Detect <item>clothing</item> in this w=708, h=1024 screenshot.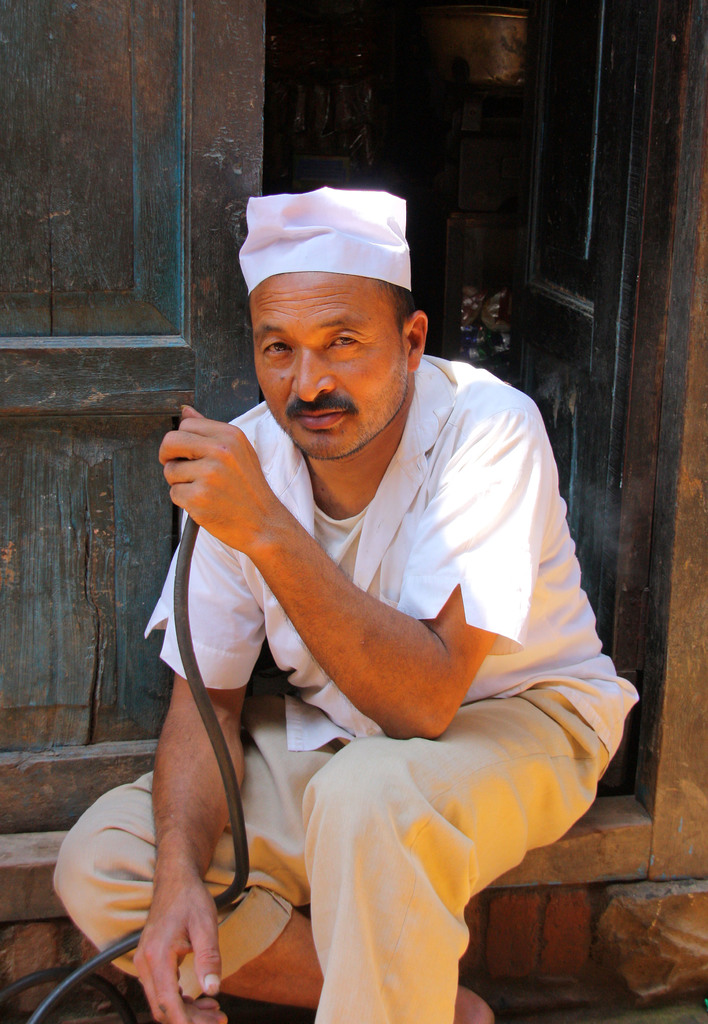
Detection: 65, 337, 653, 1023.
